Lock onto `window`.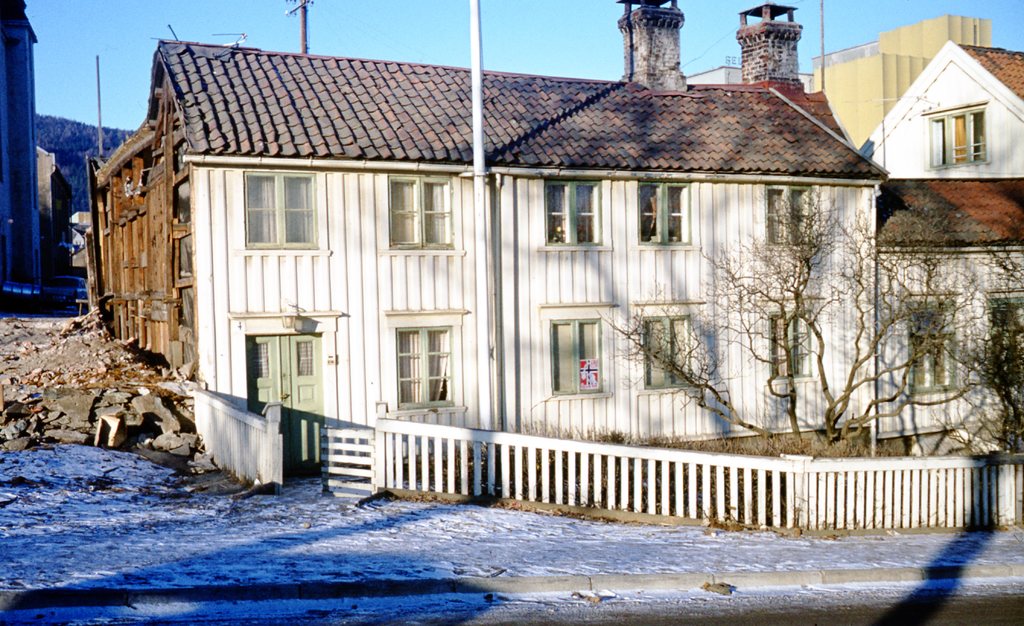
Locked: (765,316,814,376).
